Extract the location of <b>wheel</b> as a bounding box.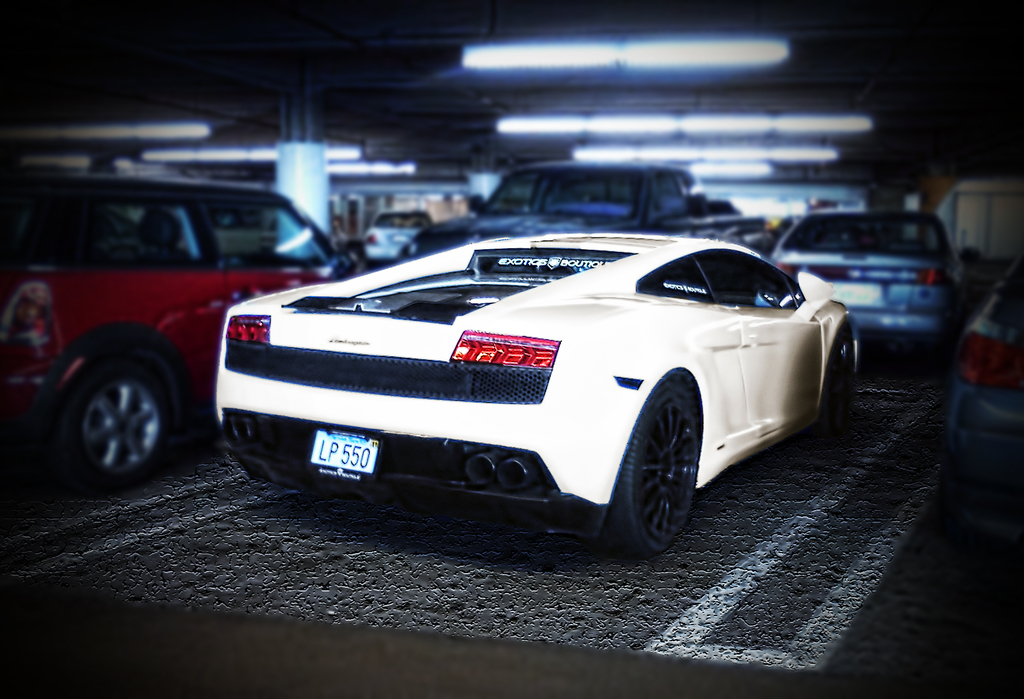
box=[36, 334, 174, 492].
